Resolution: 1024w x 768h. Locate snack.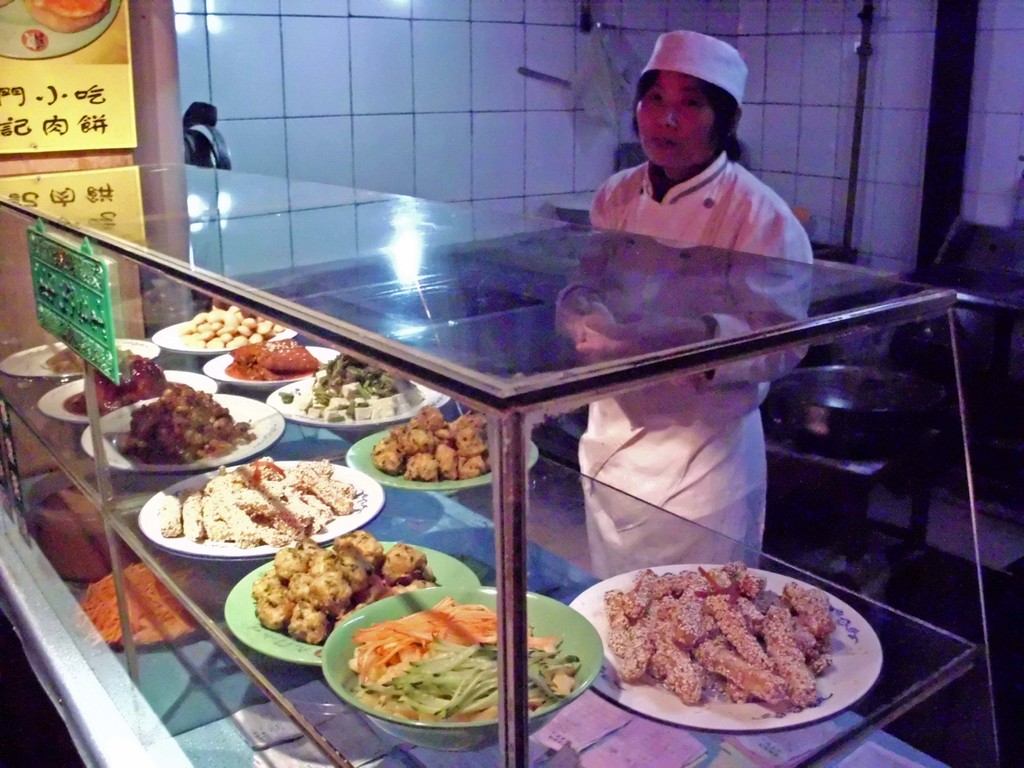
left=67, top=349, right=163, bottom=419.
